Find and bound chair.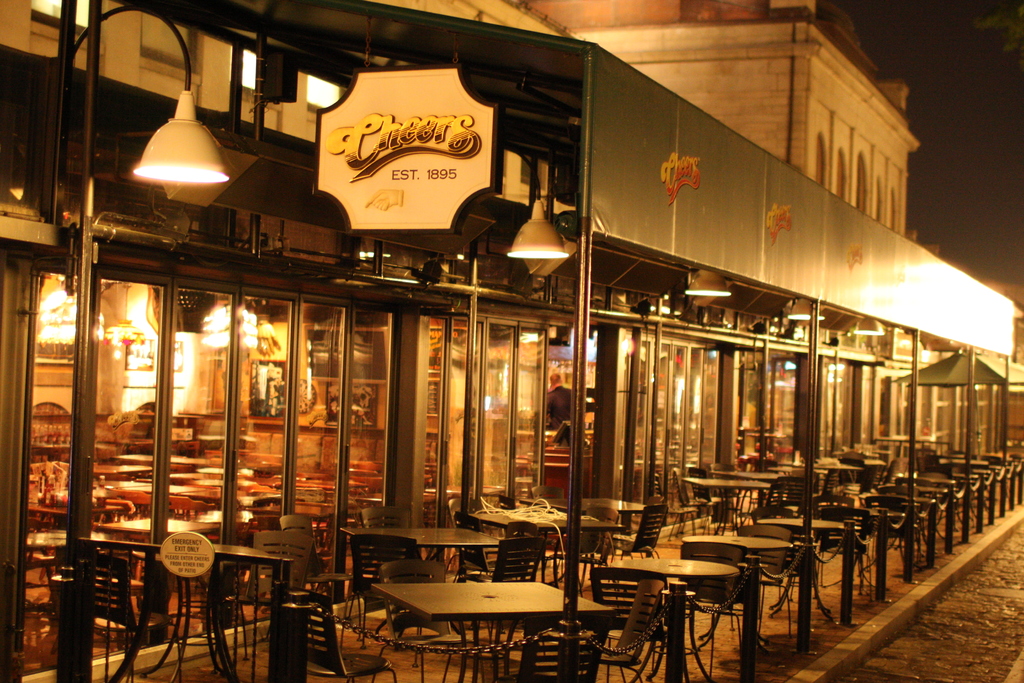
Bound: 527, 486, 564, 503.
